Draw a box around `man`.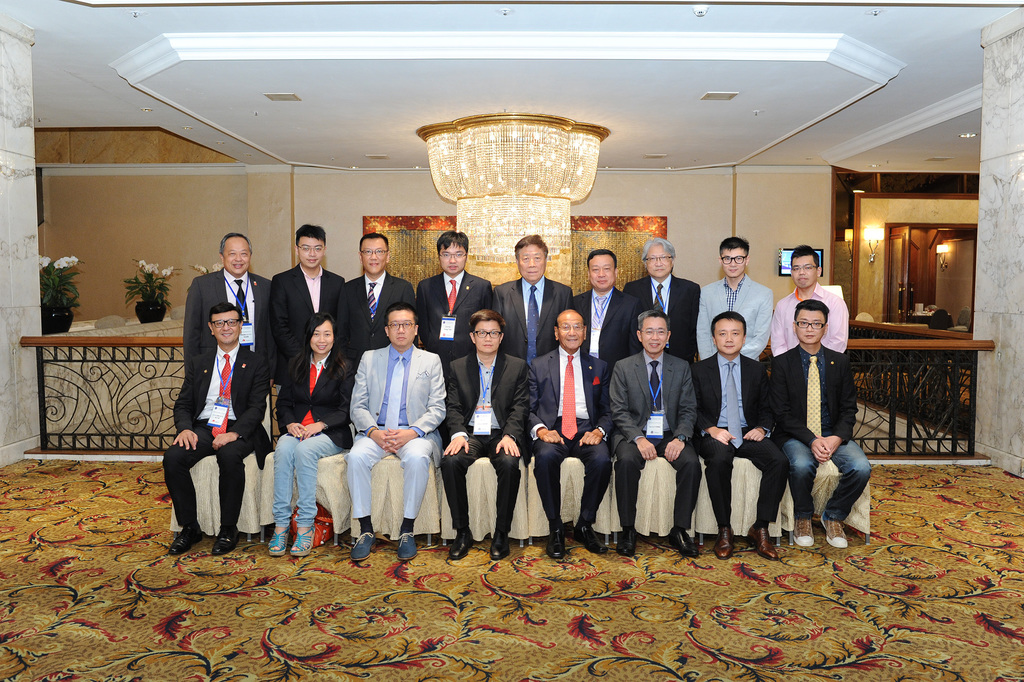
left=177, top=228, right=274, bottom=383.
